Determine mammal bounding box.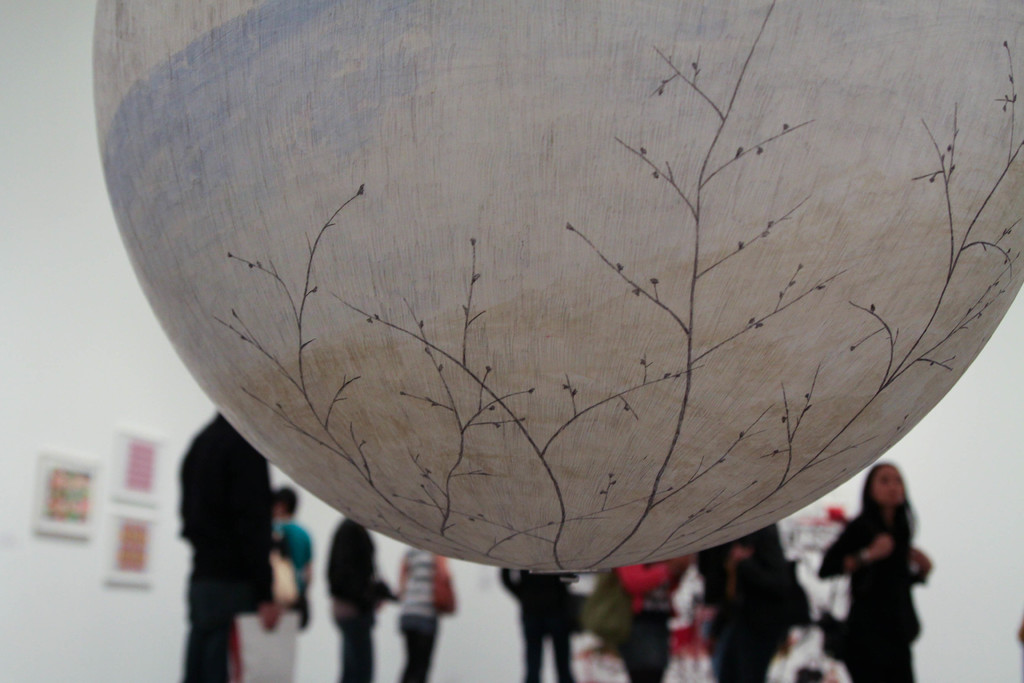
Determined: region(628, 553, 702, 682).
